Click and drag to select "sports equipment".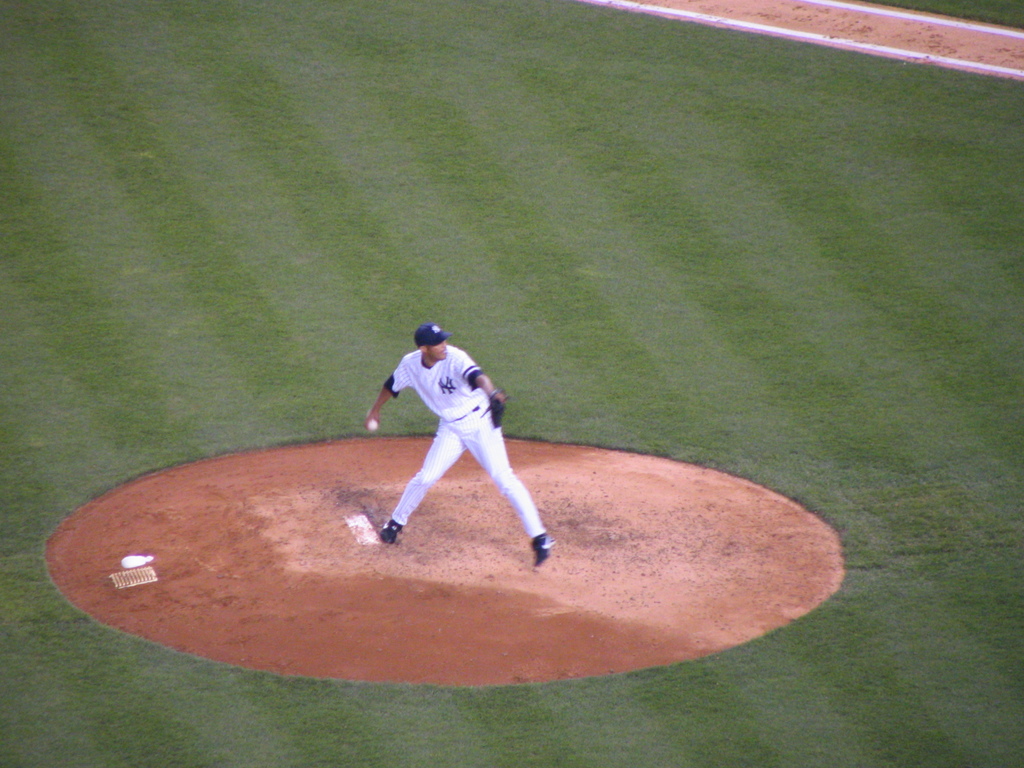
Selection: 366/419/376/431.
